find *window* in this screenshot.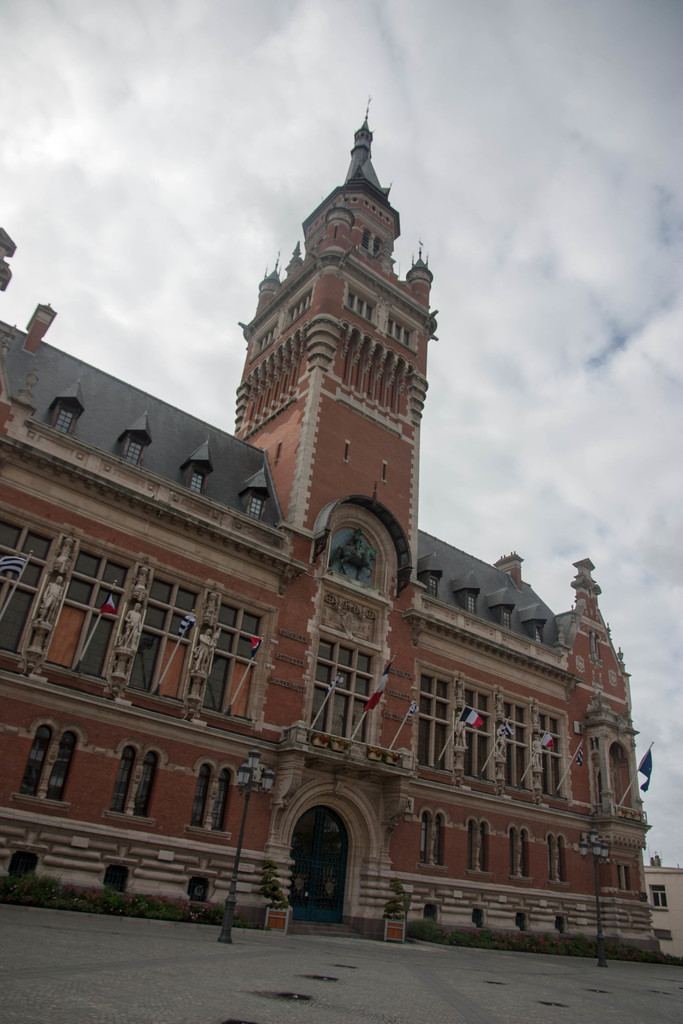
The bounding box for *window* is <box>497,703,547,796</box>.
